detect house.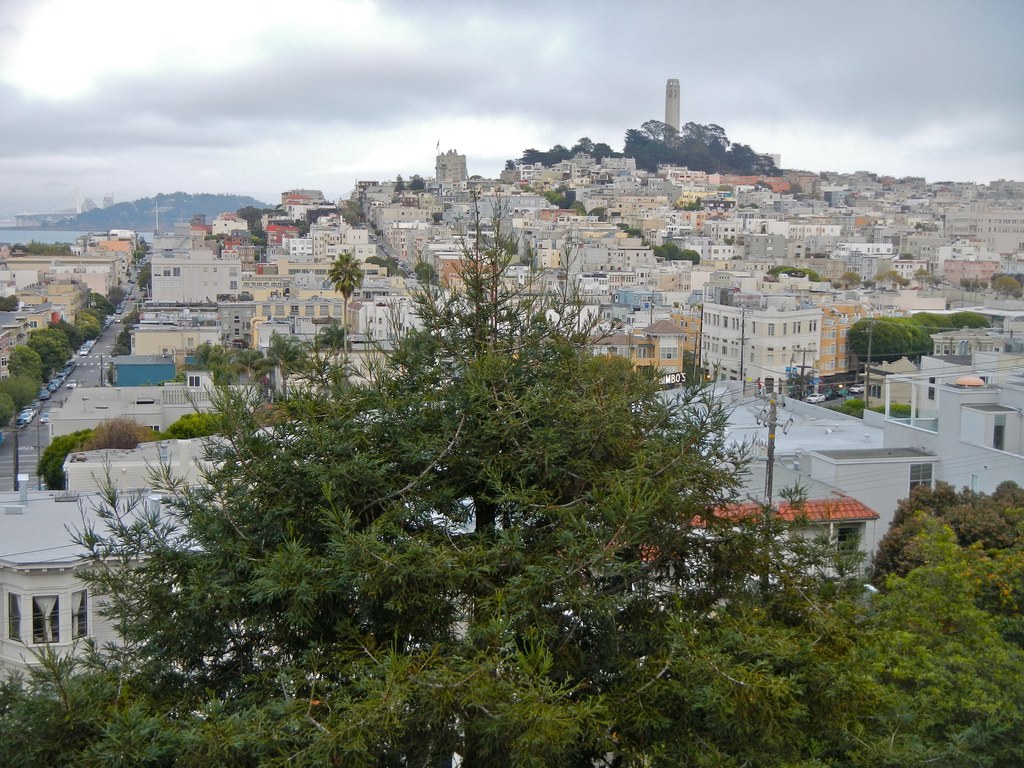
Detected at box=[2, 257, 116, 300].
